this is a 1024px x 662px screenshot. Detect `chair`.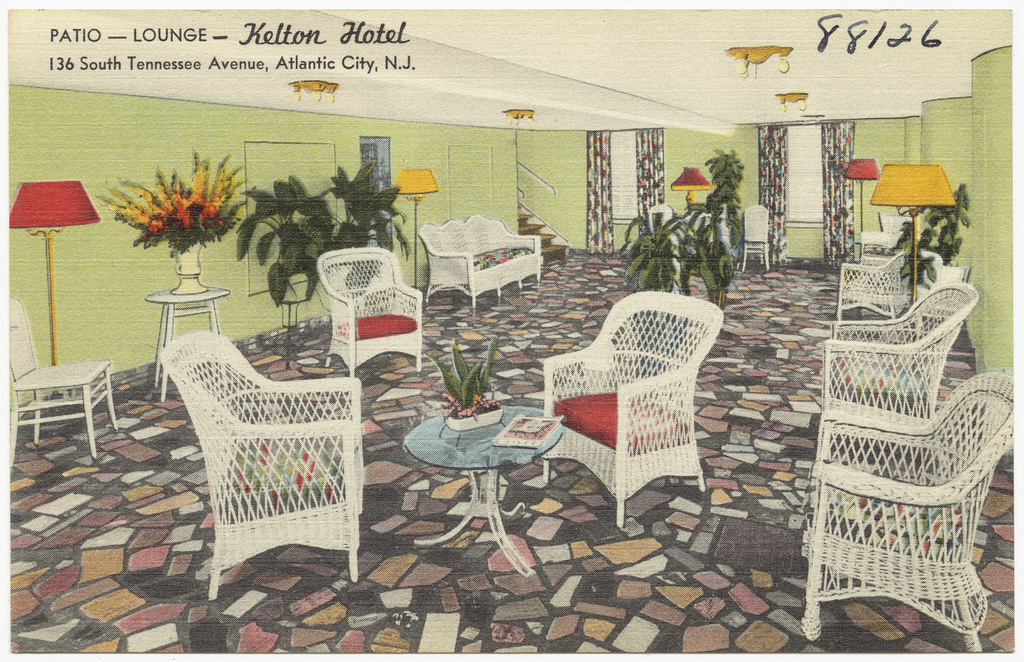
x1=545 y1=309 x2=743 y2=561.
